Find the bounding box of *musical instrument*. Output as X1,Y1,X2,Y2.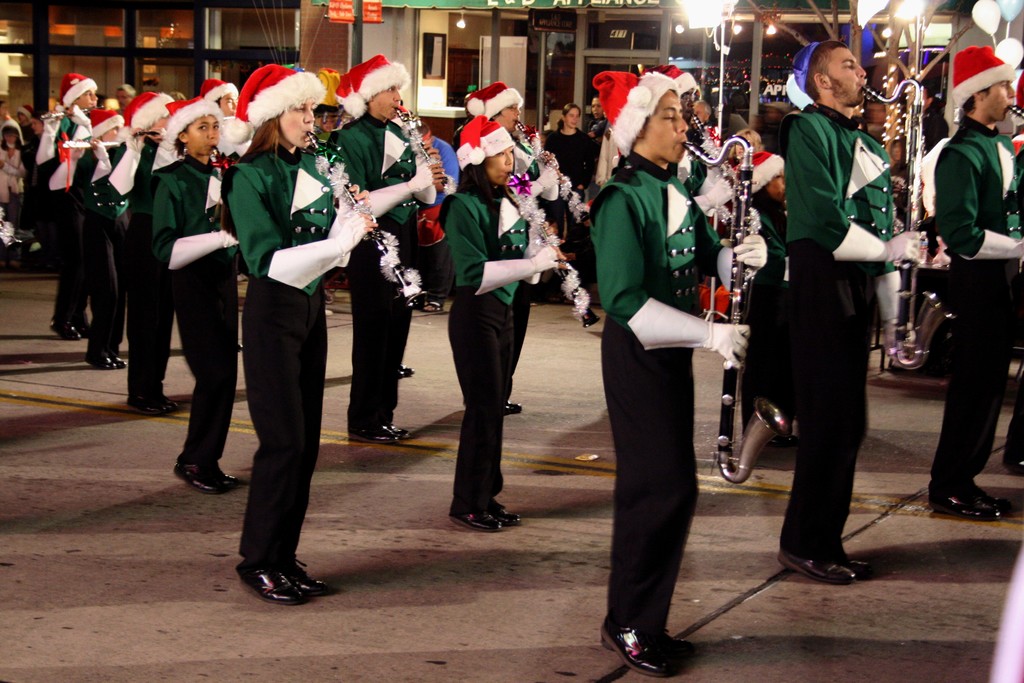
301,119,426,311.
